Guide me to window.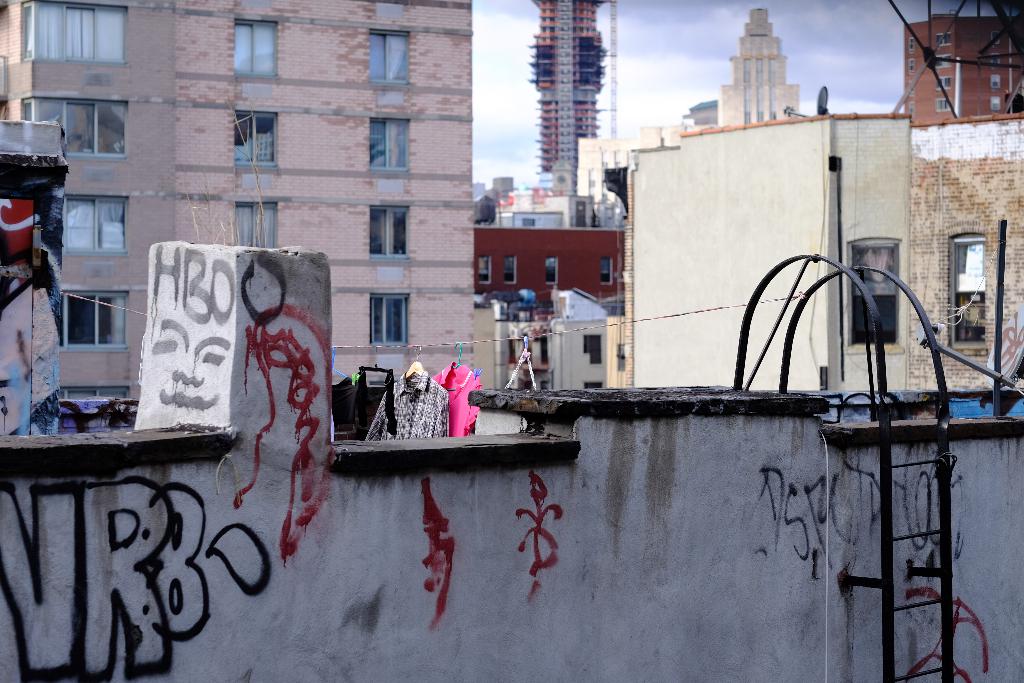
Guidance: pyautogui.locateOnScreen(18, 99, 129, 157).
